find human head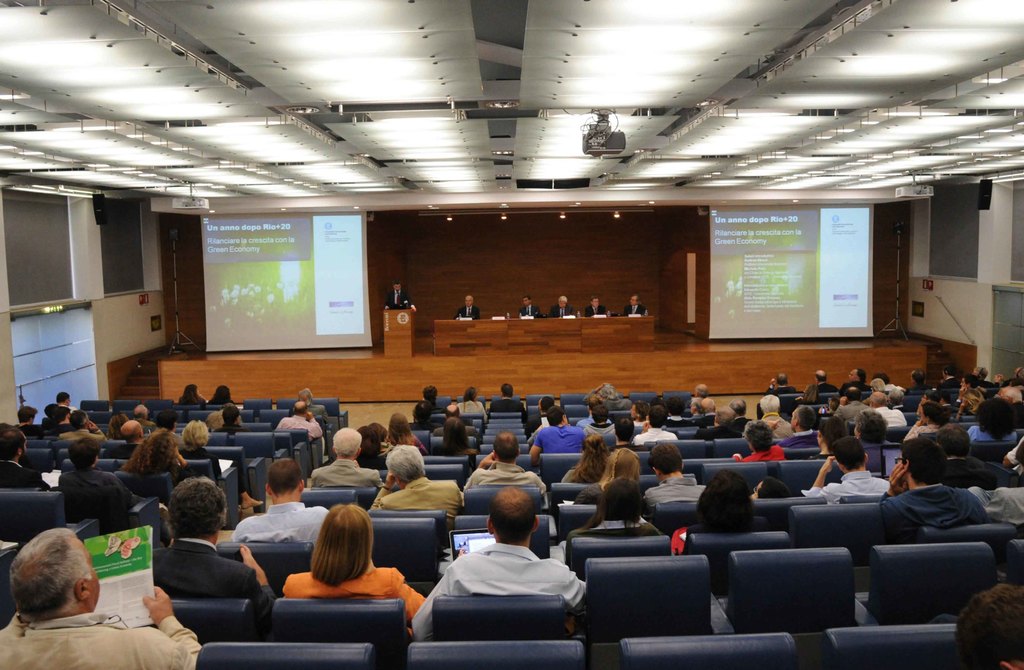
(x1=630, y1=294, x2=641, y2=305)
